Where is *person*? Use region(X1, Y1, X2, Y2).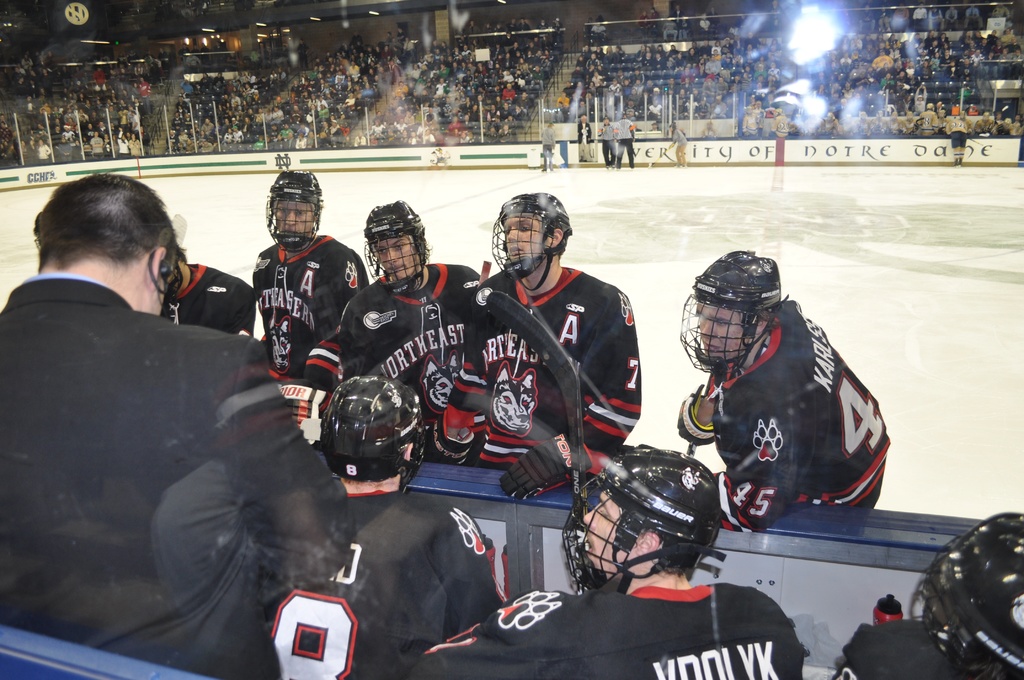
region(690, 228, 893, 568).
